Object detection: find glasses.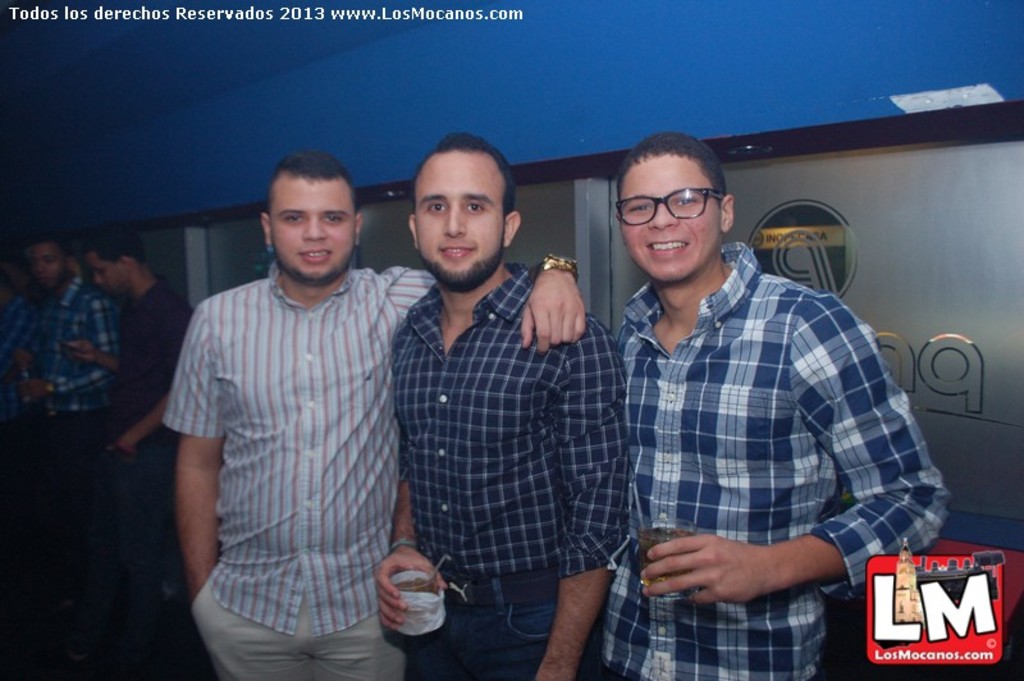
(left=611, top=184, right=727, bottom=225).
